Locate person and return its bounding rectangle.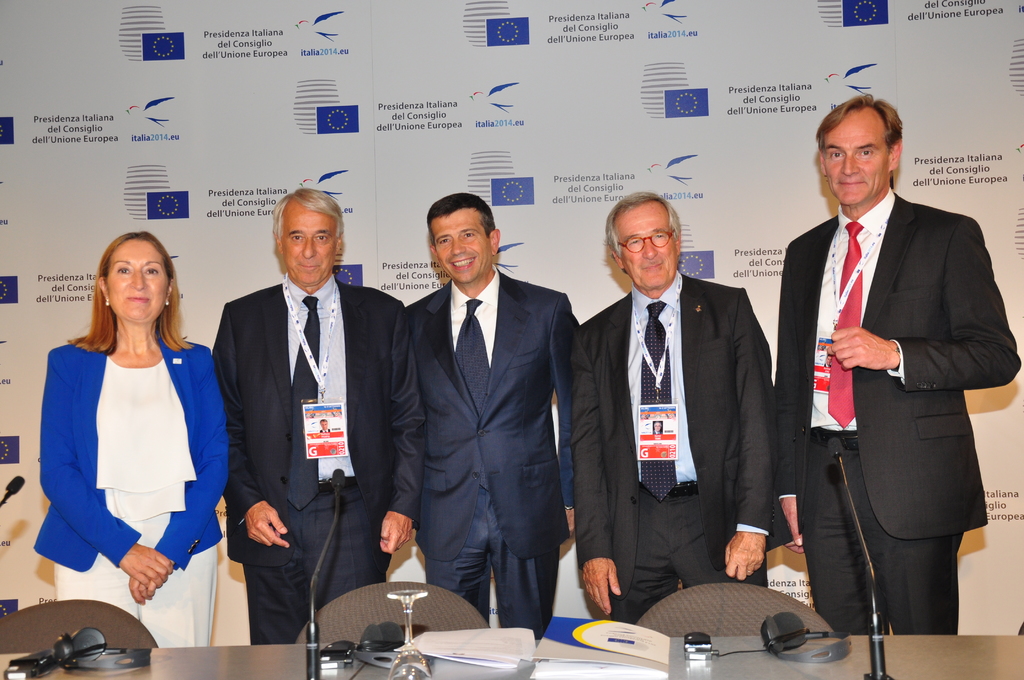
box(36, 222, 229, 638).
